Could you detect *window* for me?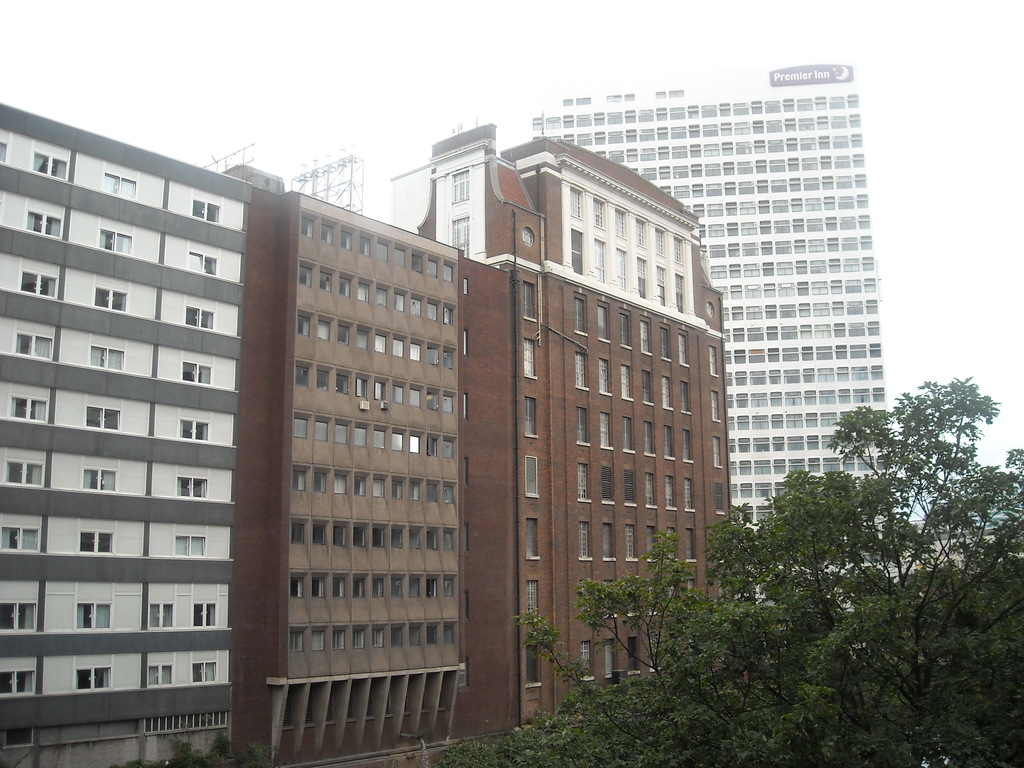
Detection result: BBox(545, 134, 558, 143).
